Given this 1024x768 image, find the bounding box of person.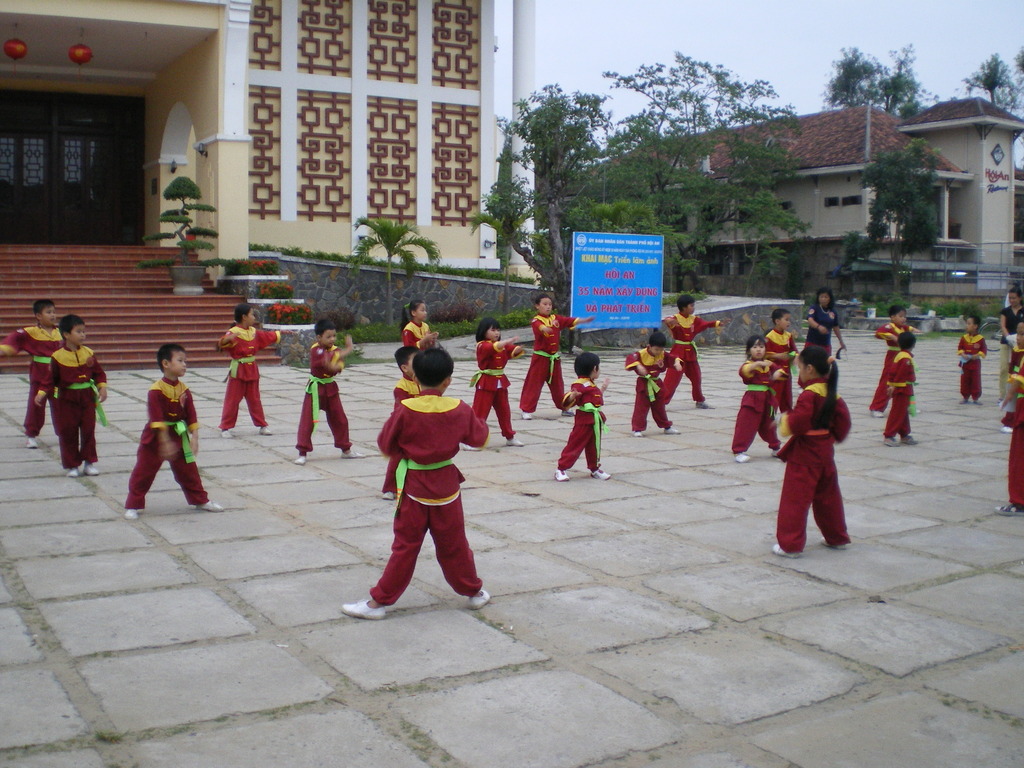
665/296/718/409.
